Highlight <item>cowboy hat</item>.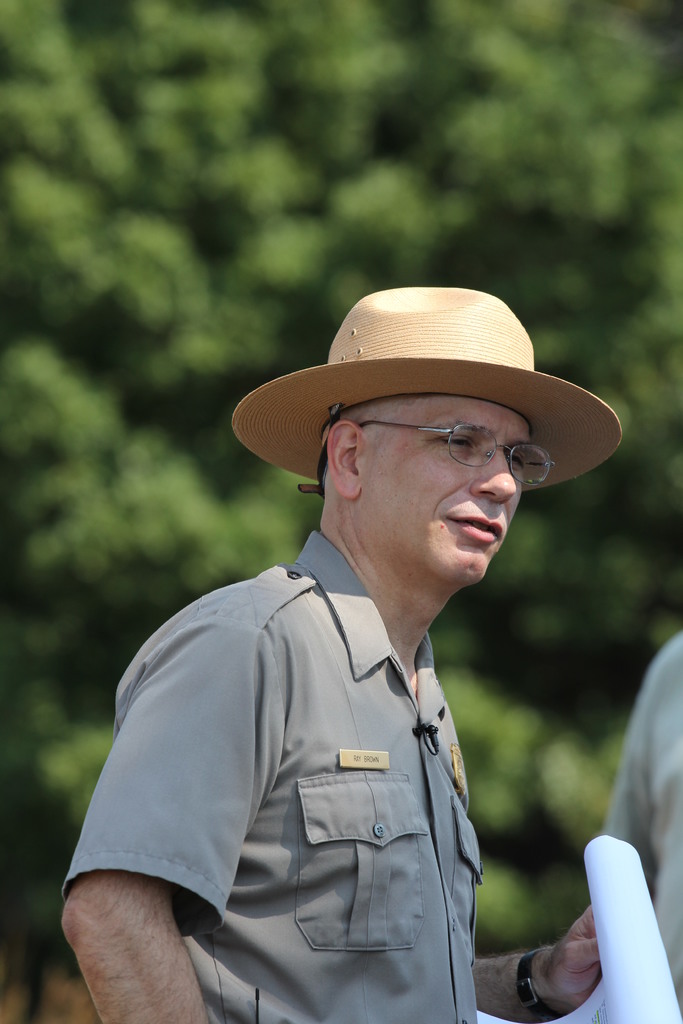
Highlighted region: 245, 270, 587, 492.
